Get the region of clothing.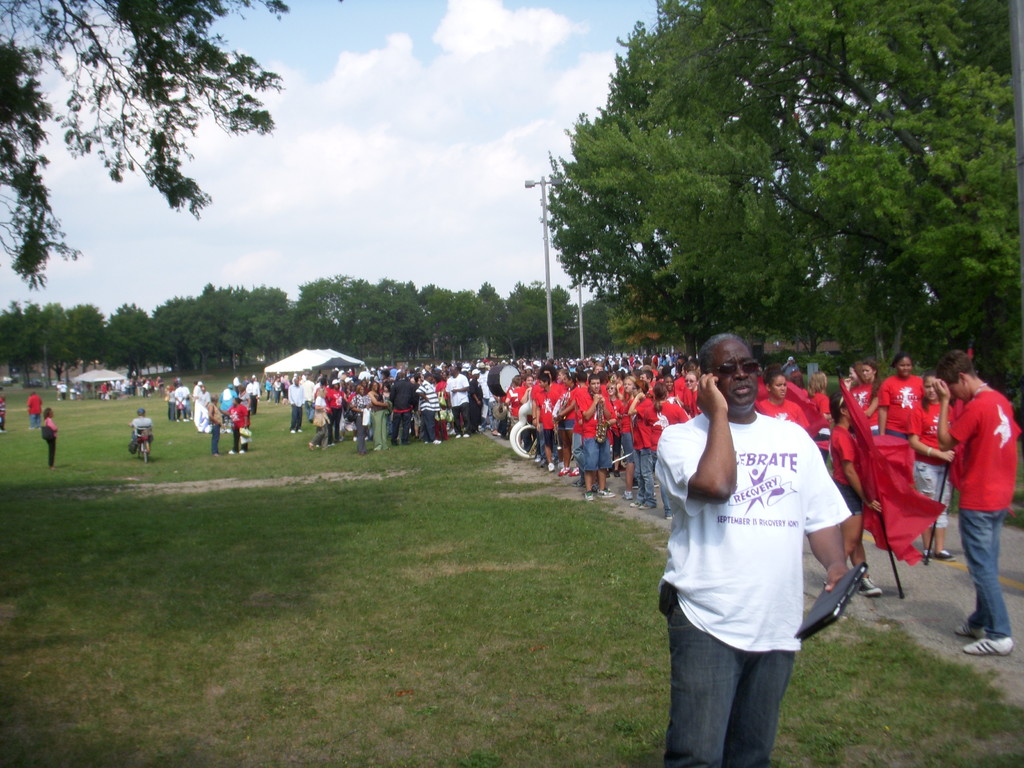
655,404,855,767.
